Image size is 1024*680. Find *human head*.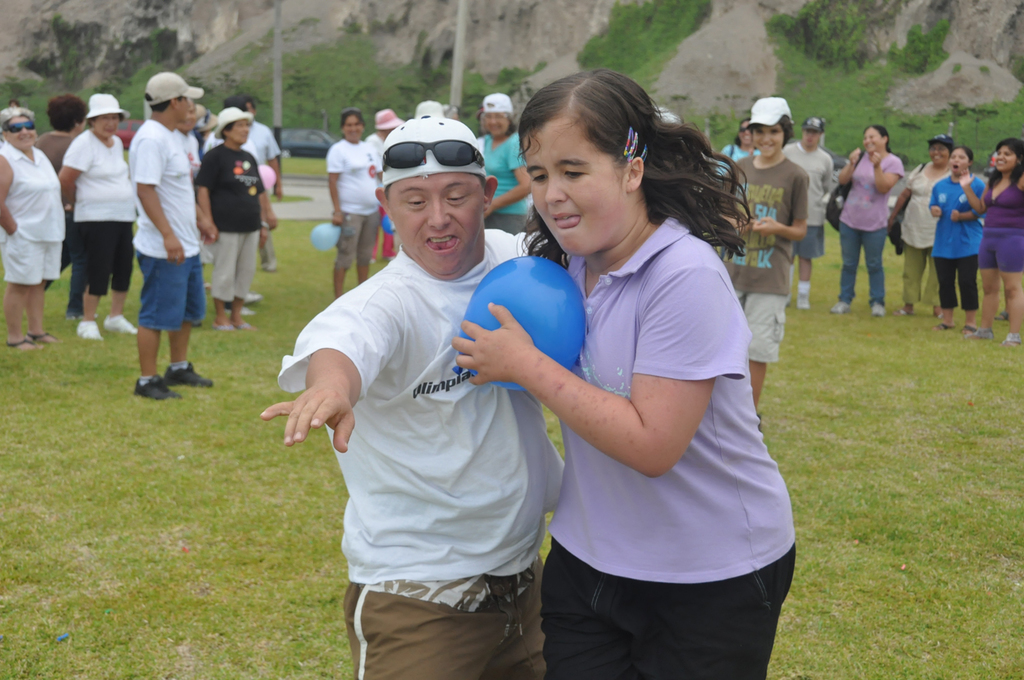
detection(746, 96, 793, 154).
